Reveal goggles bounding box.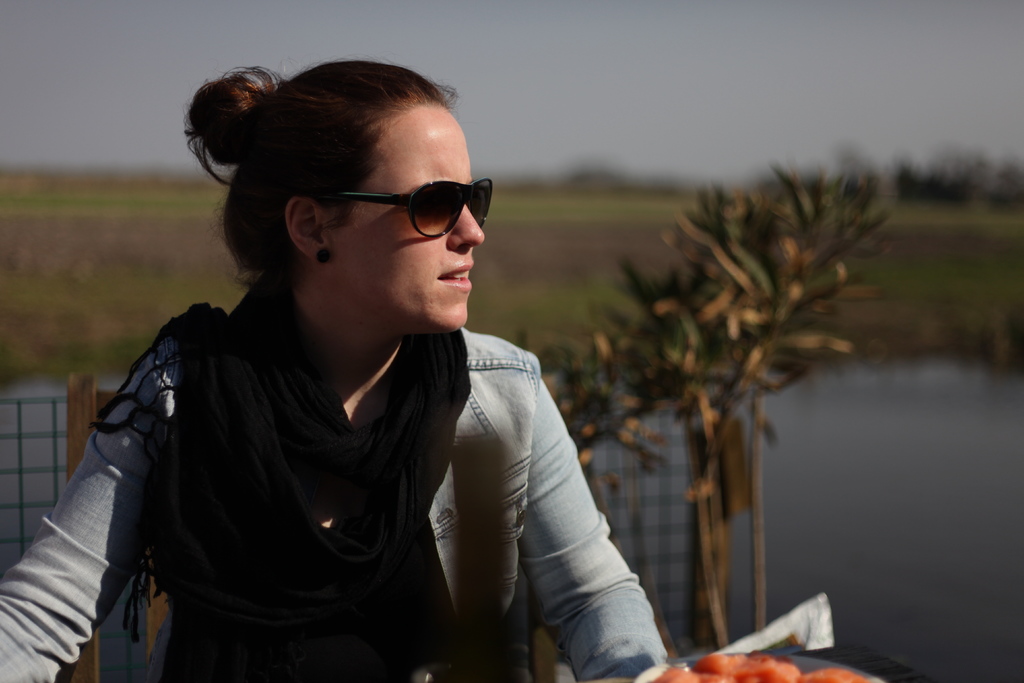
Revealed: bbox=[289, 163, 492, 240].
